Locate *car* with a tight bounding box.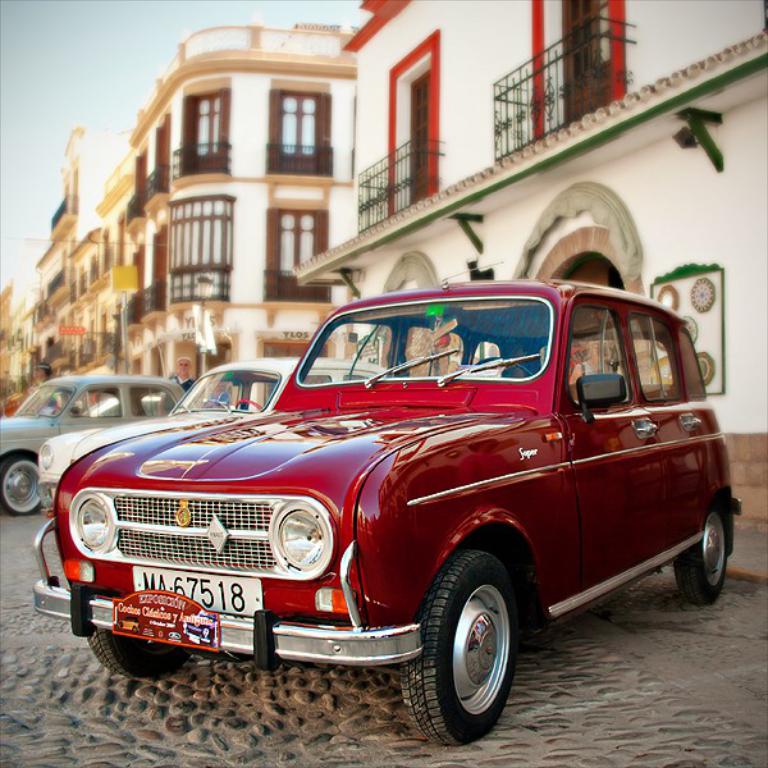
(33,261,737,748).
